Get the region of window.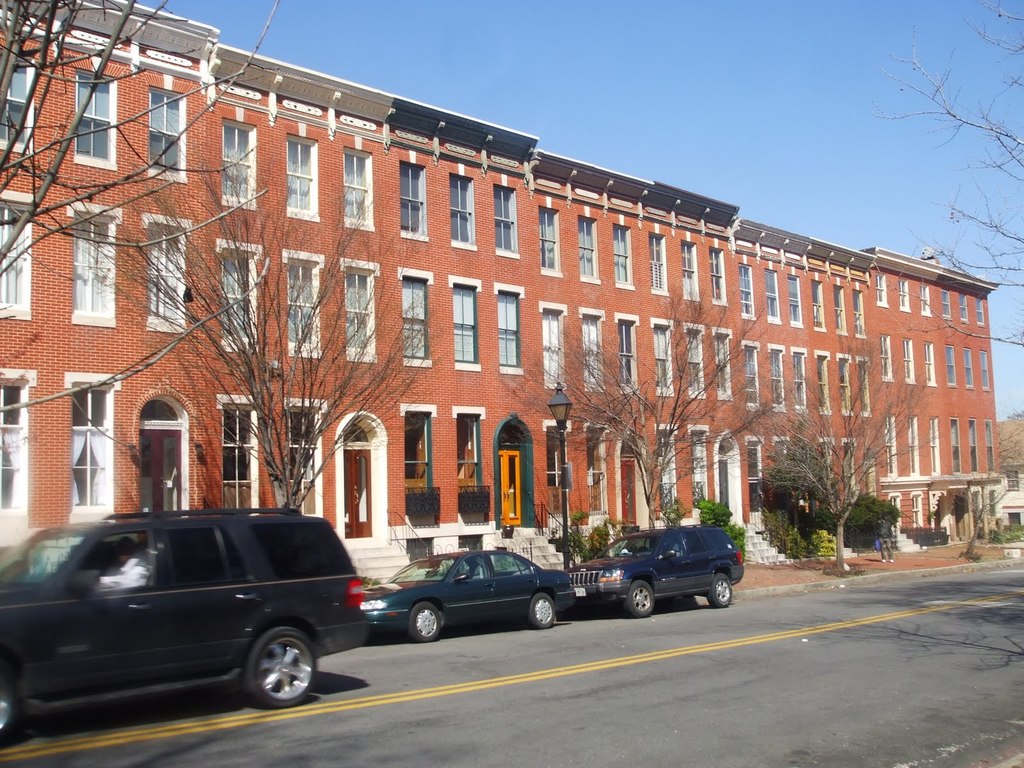
l=679, t=240, r=698, b=303.
